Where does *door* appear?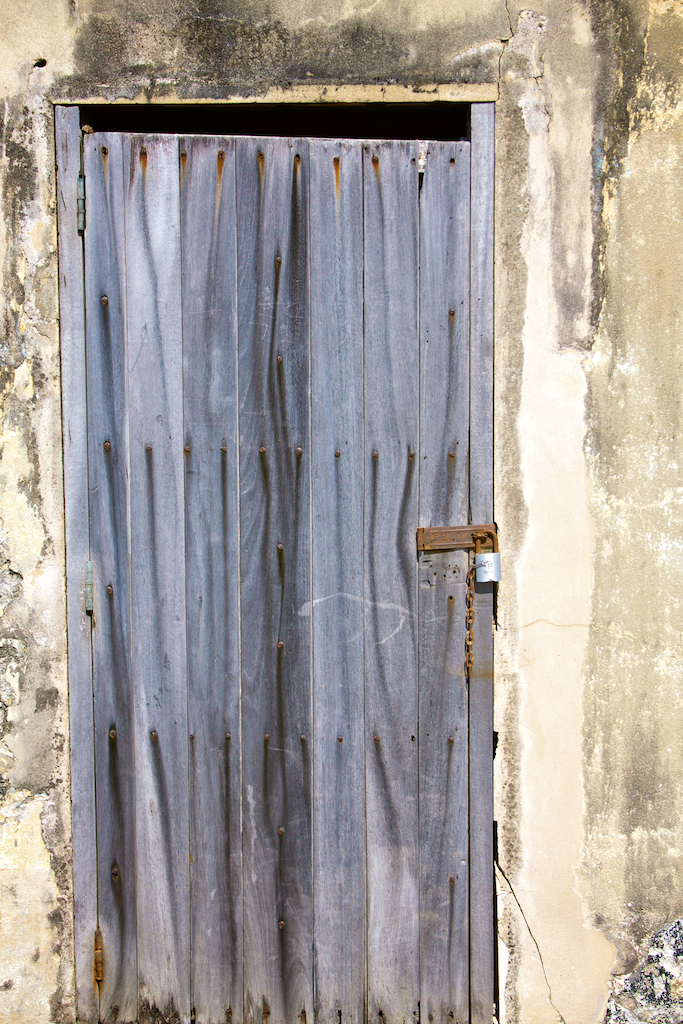
Appears at locate(75, 112, 446, 972).
